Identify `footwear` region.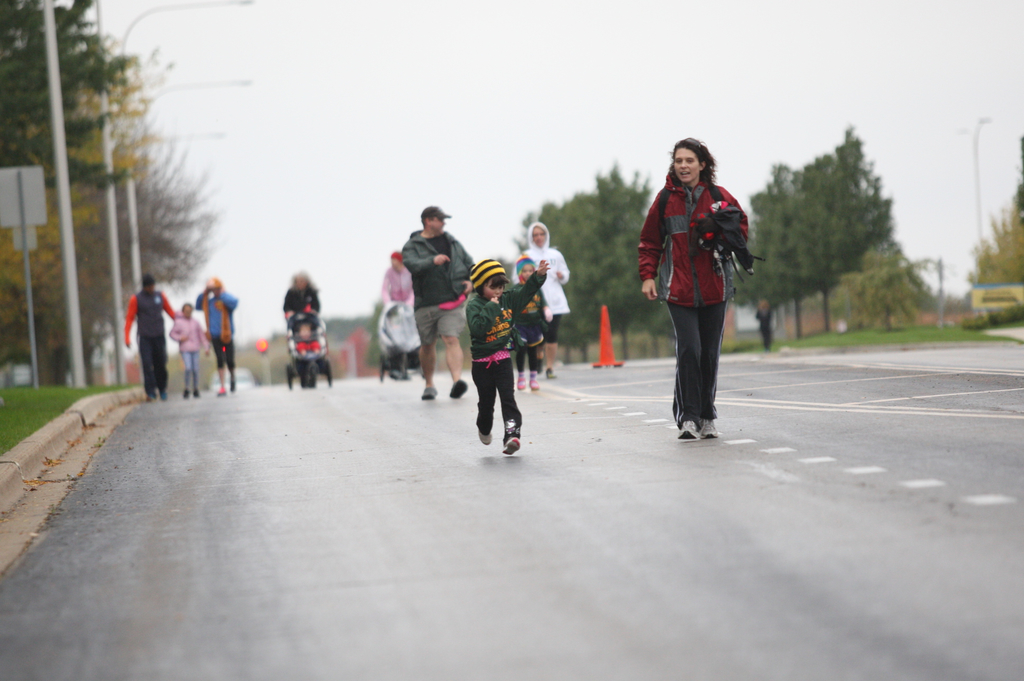
Region: rect(417, 381, 438, 399).
